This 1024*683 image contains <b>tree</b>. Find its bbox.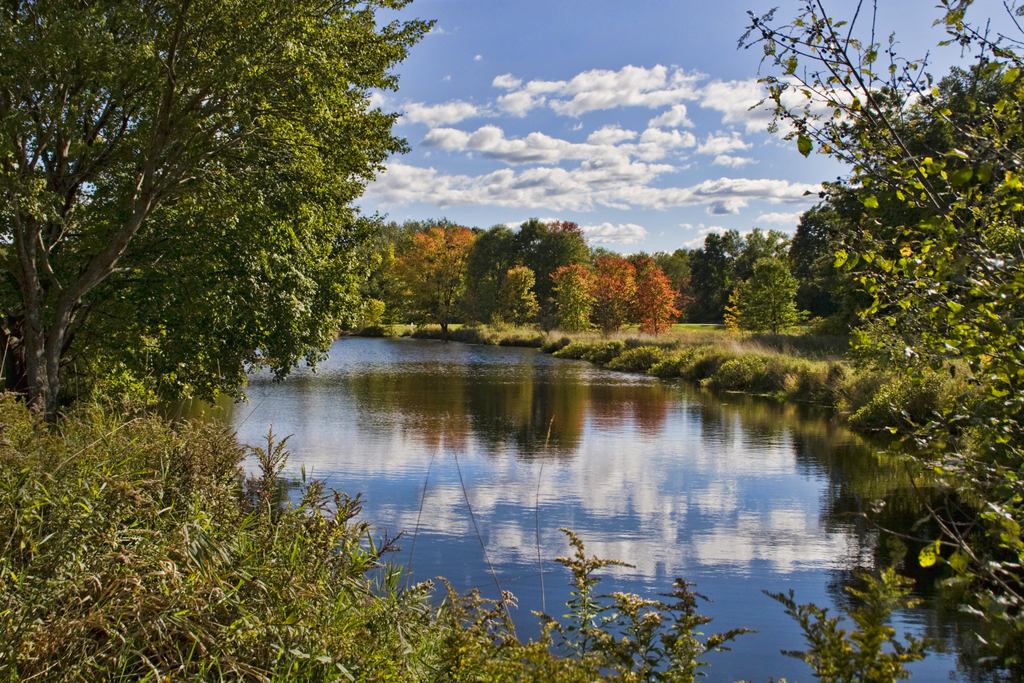
(632, 275, 686, 356).
